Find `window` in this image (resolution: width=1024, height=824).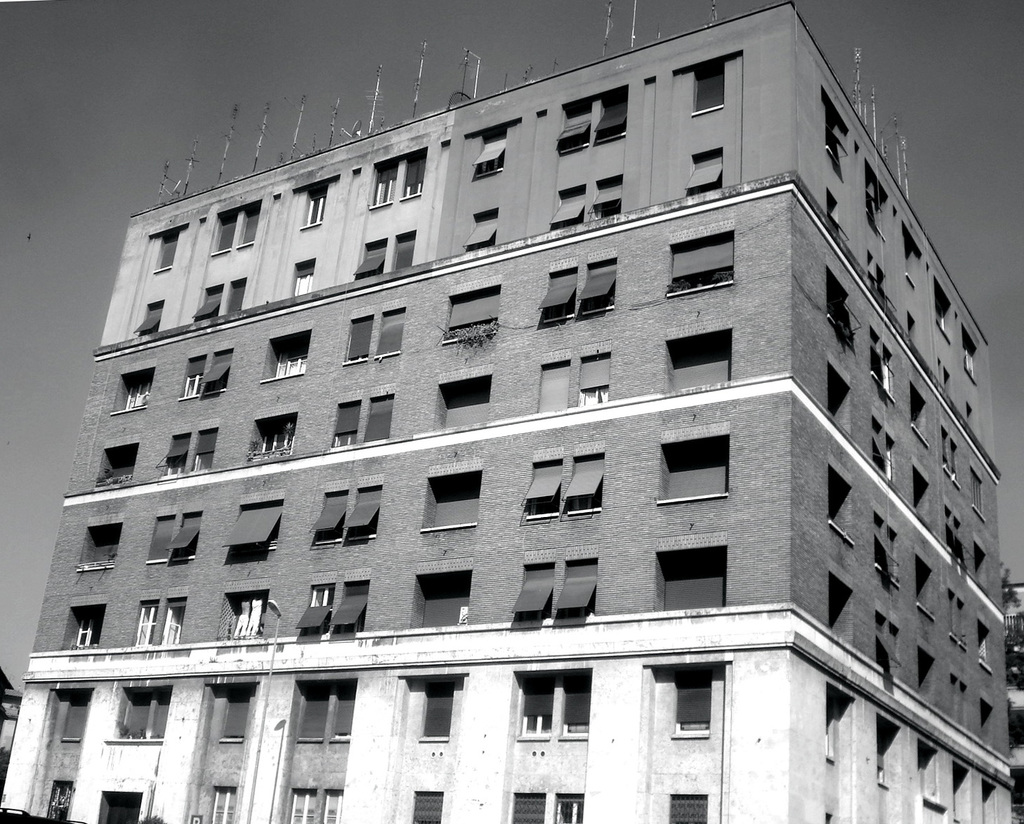
bbox(203, 216, 237, 251).
